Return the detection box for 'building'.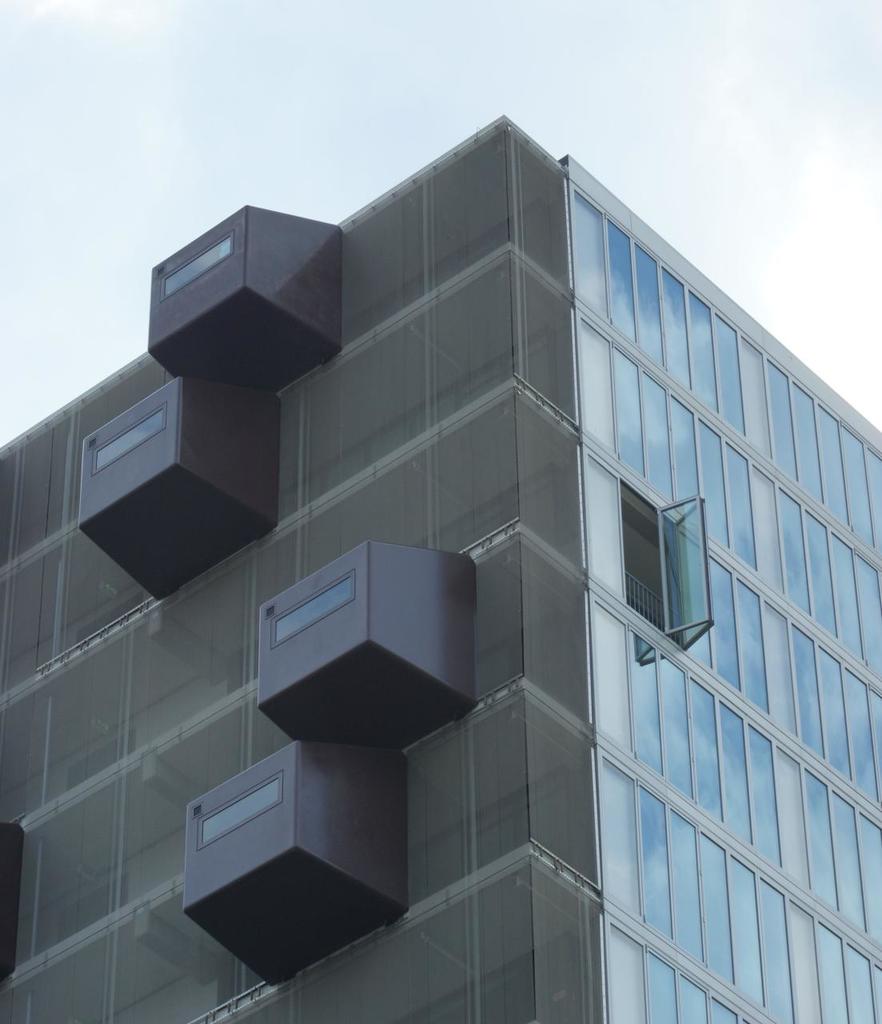
BBox(0, 121, 881, 1023).
